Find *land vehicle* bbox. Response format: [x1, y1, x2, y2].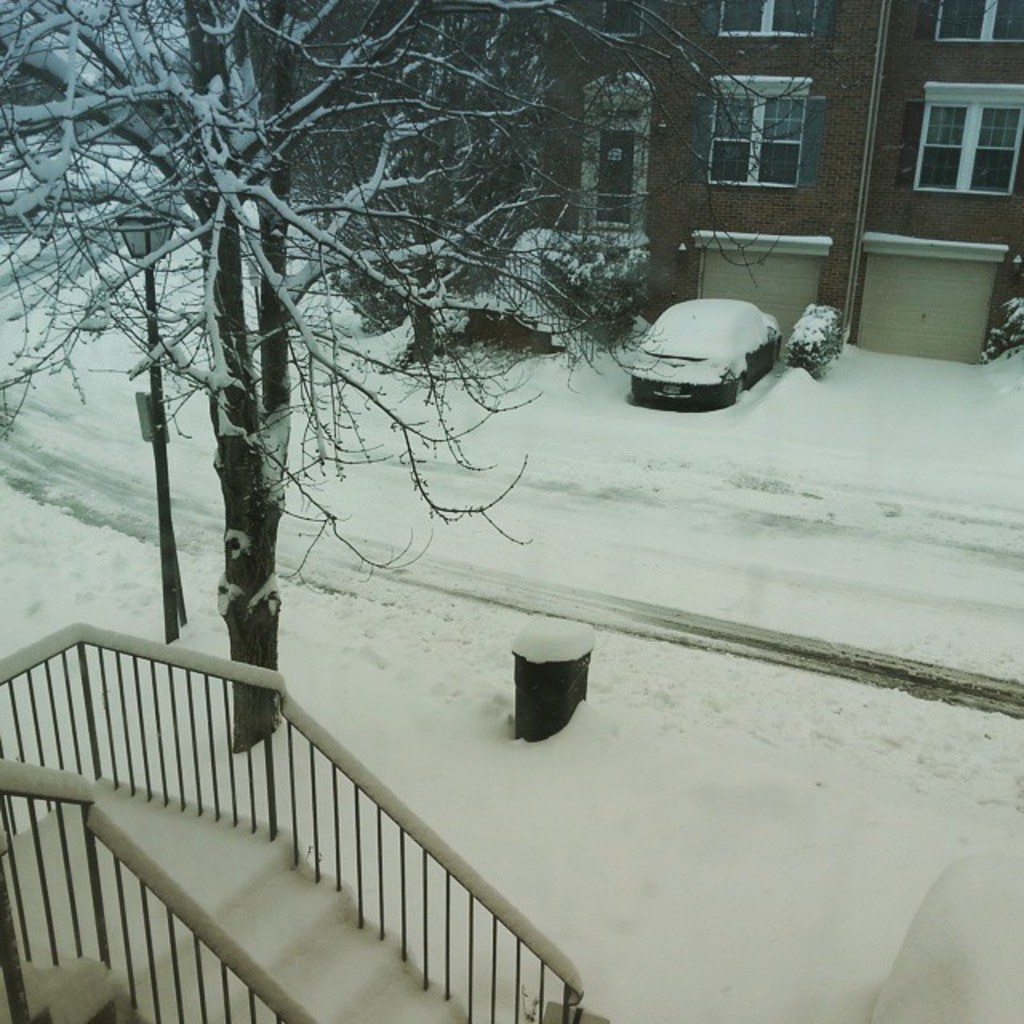
[630, 298, 781, 416].
